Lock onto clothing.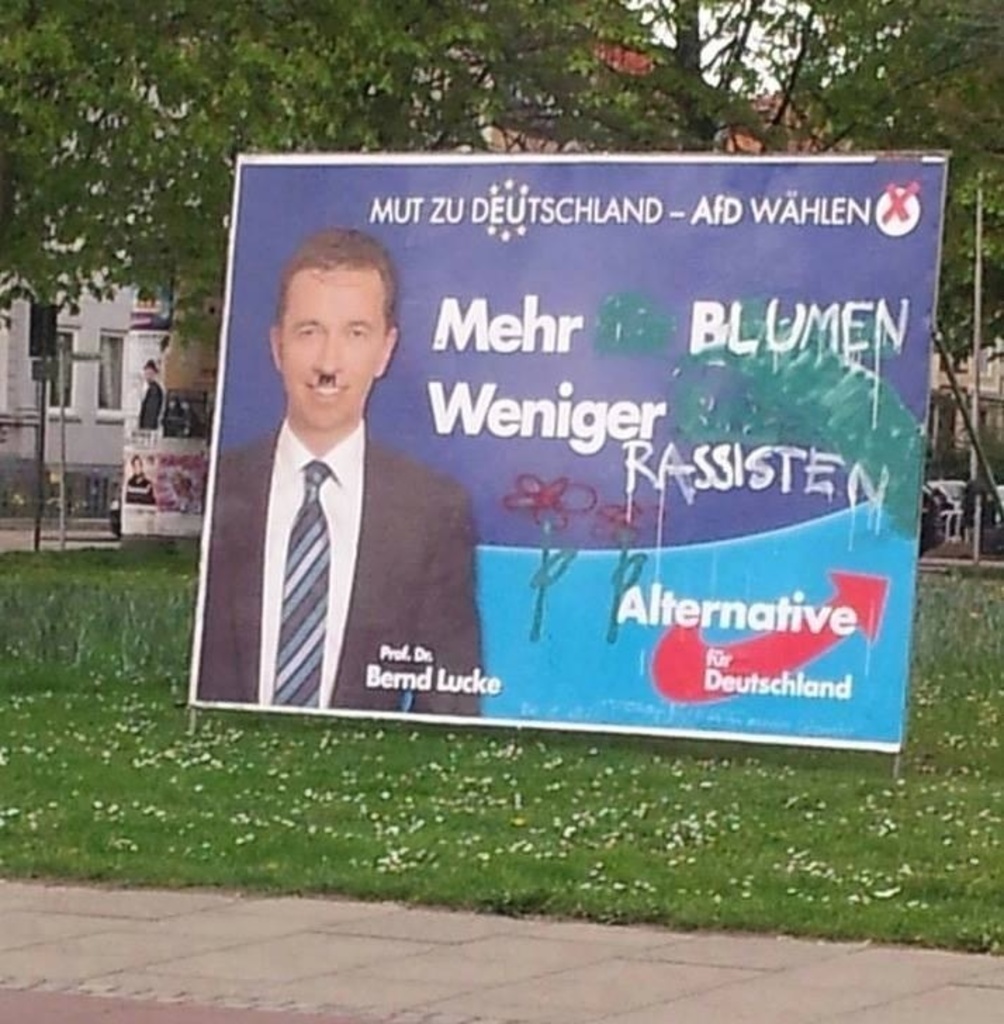
Locked: {"left": 129, "top": 474, "right": 160, "bottom": 509}.
